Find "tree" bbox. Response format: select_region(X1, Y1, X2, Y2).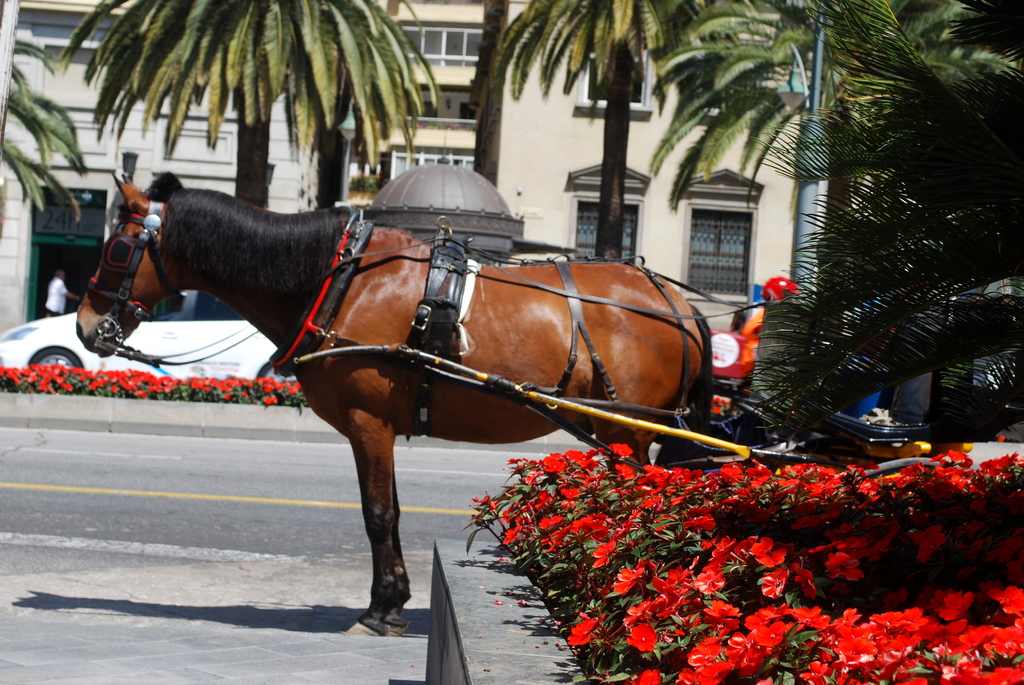
select_region(501, 0, 780, 261).
